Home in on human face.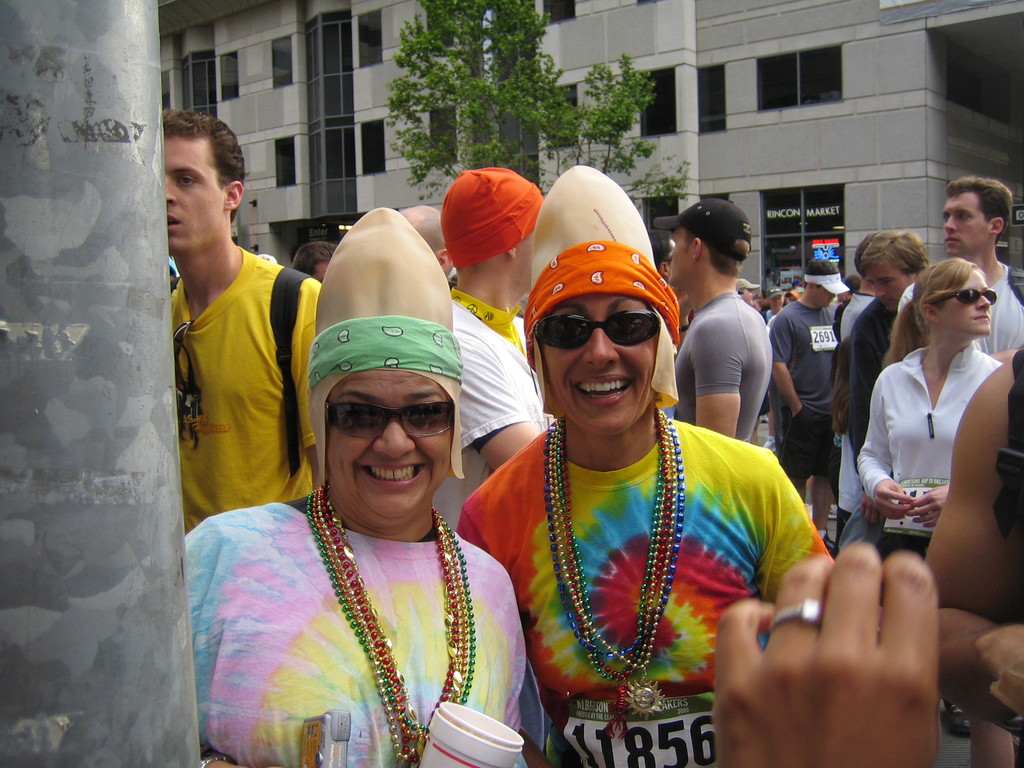
Homed in at (943,185,990,262).
